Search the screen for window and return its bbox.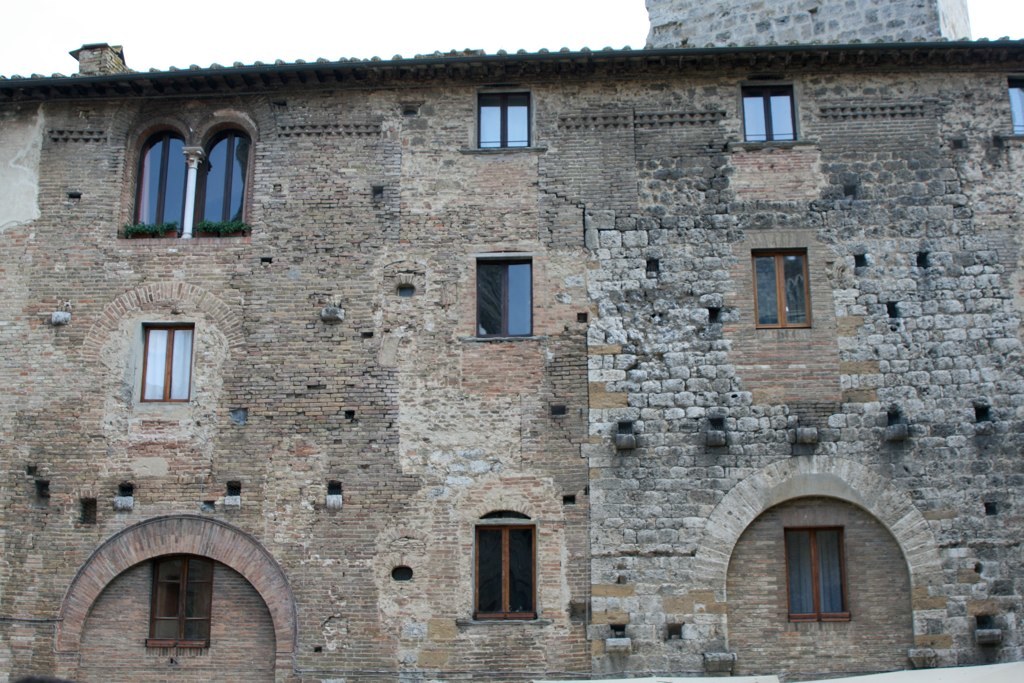
Found: select_region(475, 252, 535, 342).
